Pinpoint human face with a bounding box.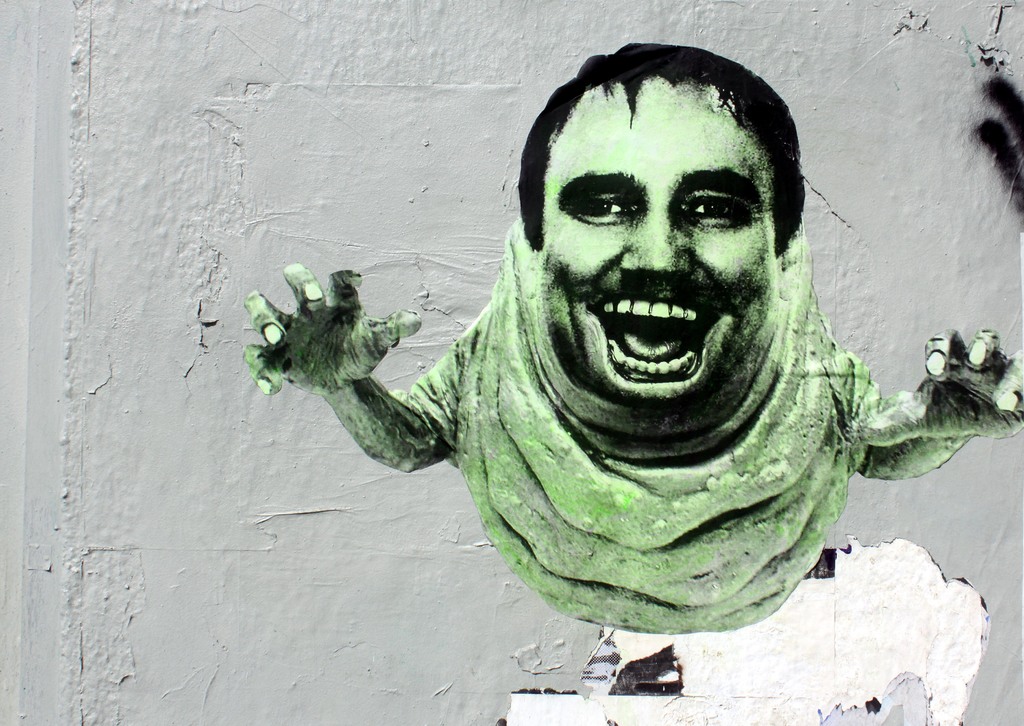
bbox=[539, 86, 776, 405].
